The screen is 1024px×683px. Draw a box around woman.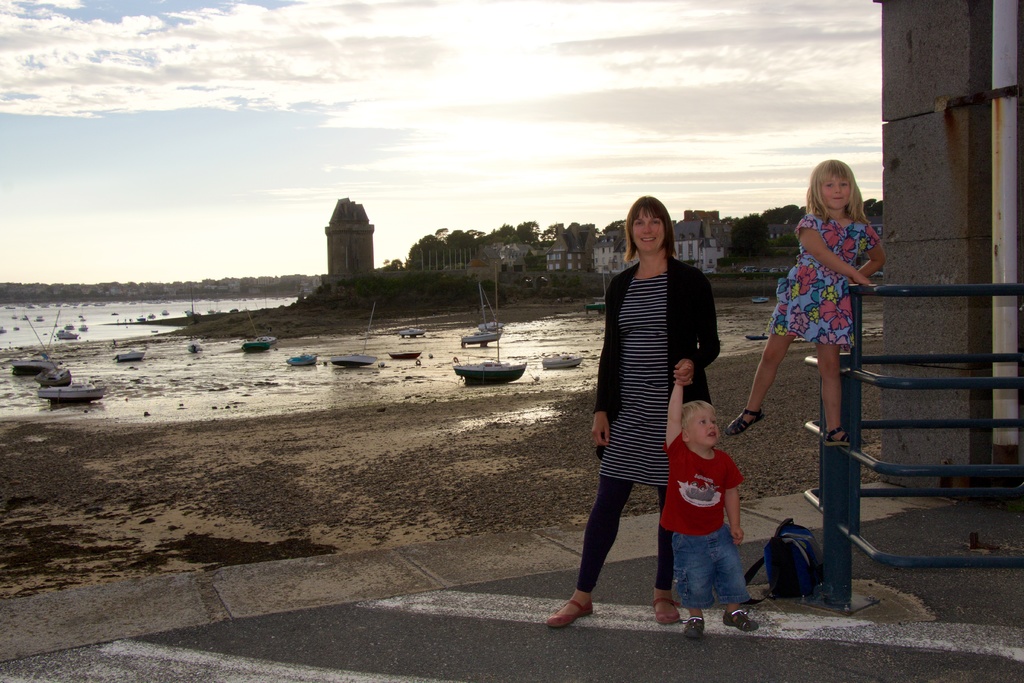
bbox=(557, 191, 738, 625).
